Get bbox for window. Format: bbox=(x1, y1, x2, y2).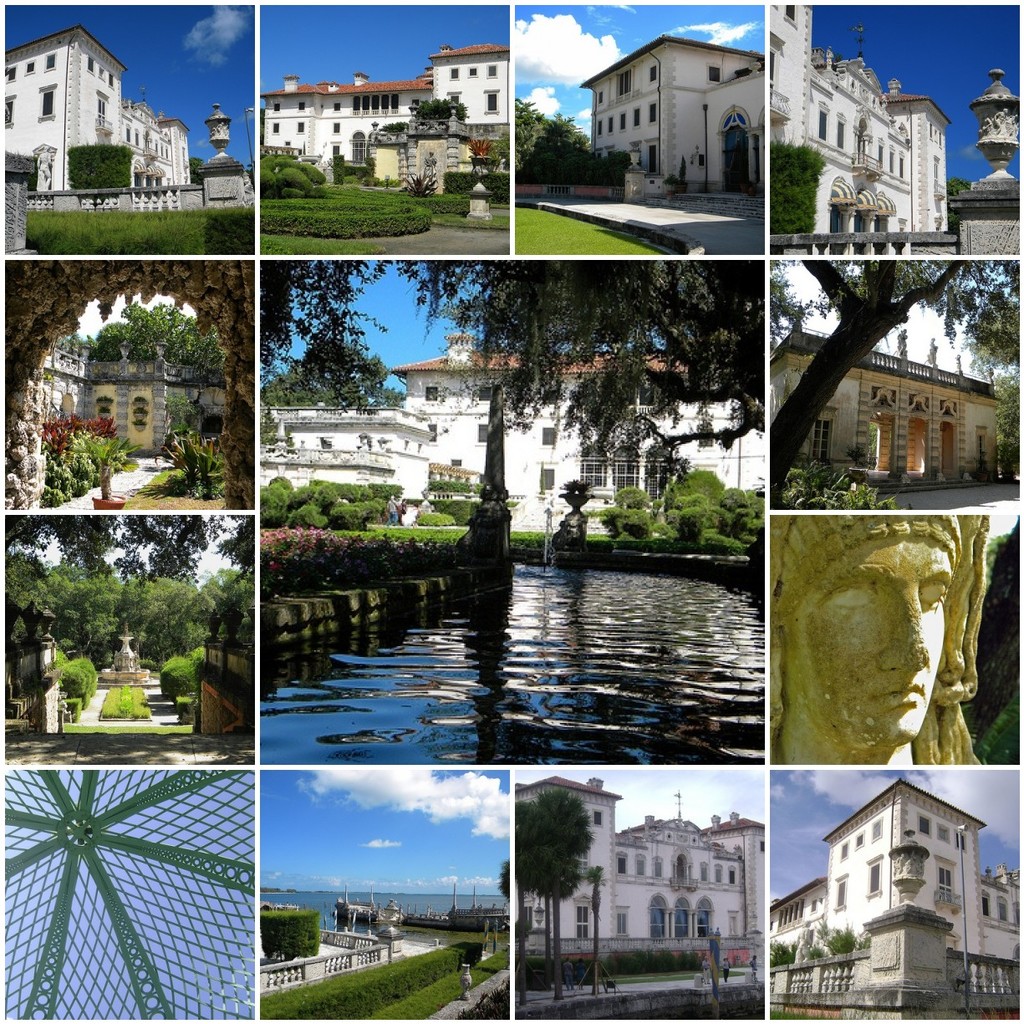
bbox=(480, 386, 490, 402).
